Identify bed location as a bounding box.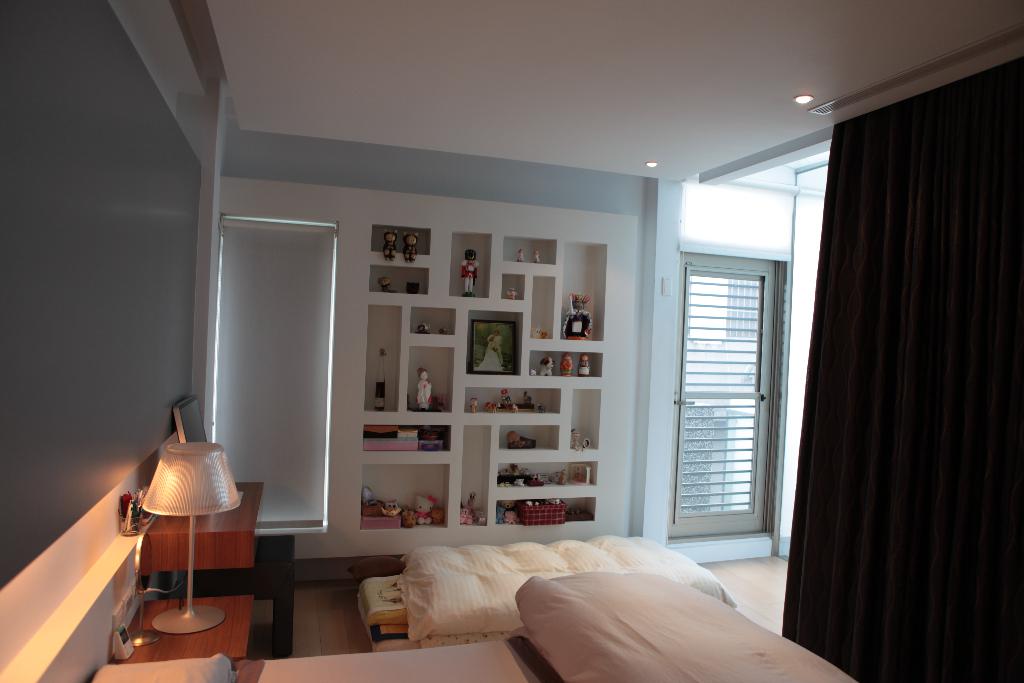
bbox=[22, 570, 869, 682].
